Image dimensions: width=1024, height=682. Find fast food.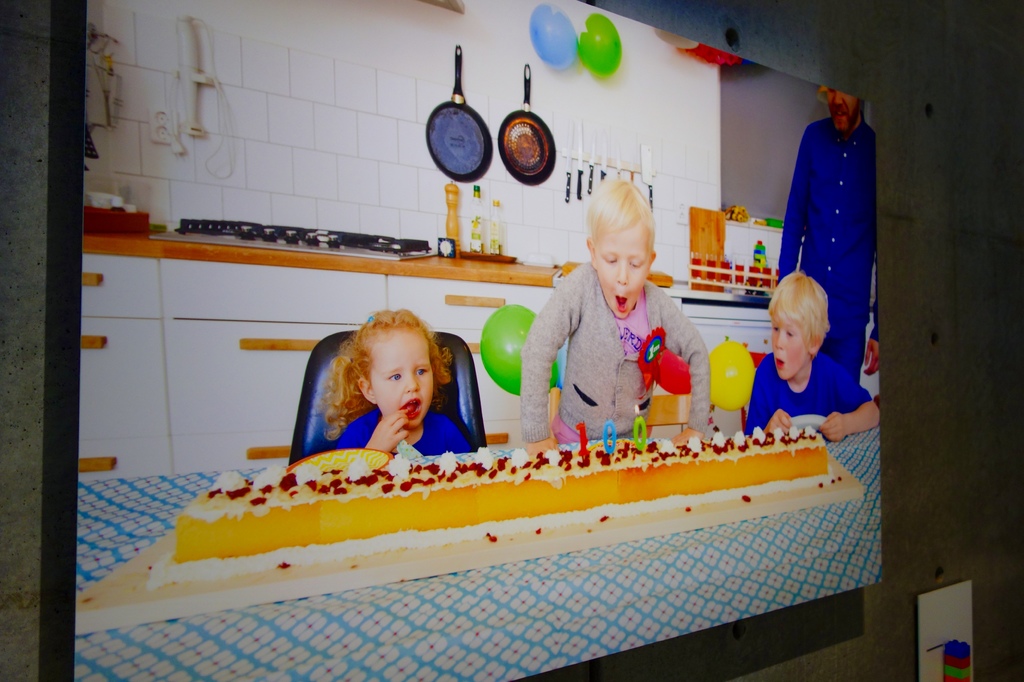
160, 409, 840, 587.
